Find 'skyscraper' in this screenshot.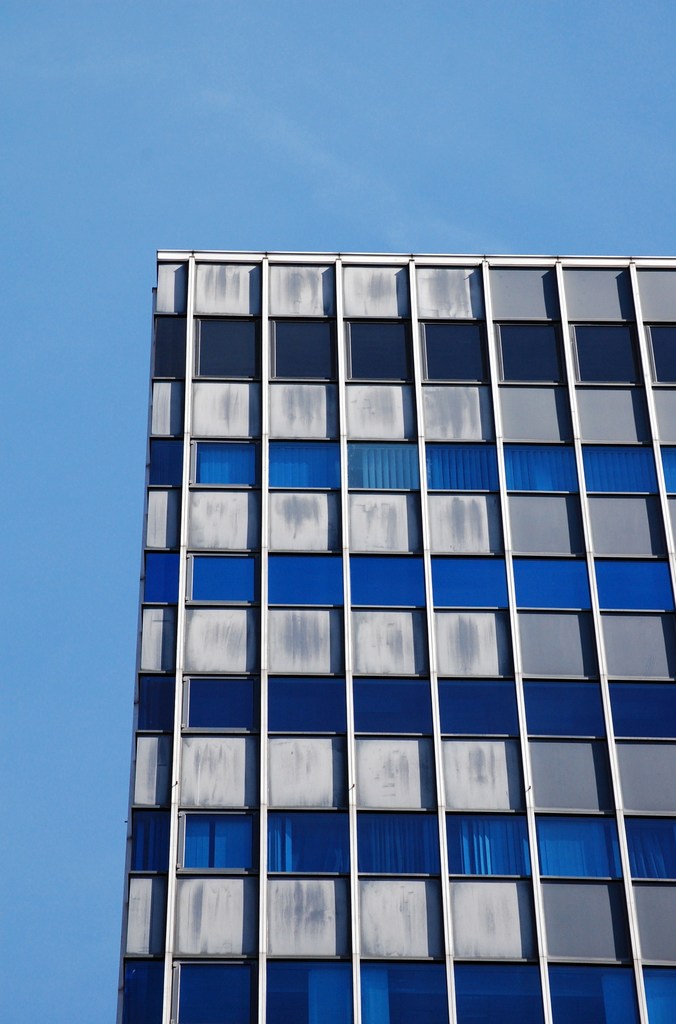
The bounding box for 'skyscraper' is bbox(85, 216, 675, 1006).
